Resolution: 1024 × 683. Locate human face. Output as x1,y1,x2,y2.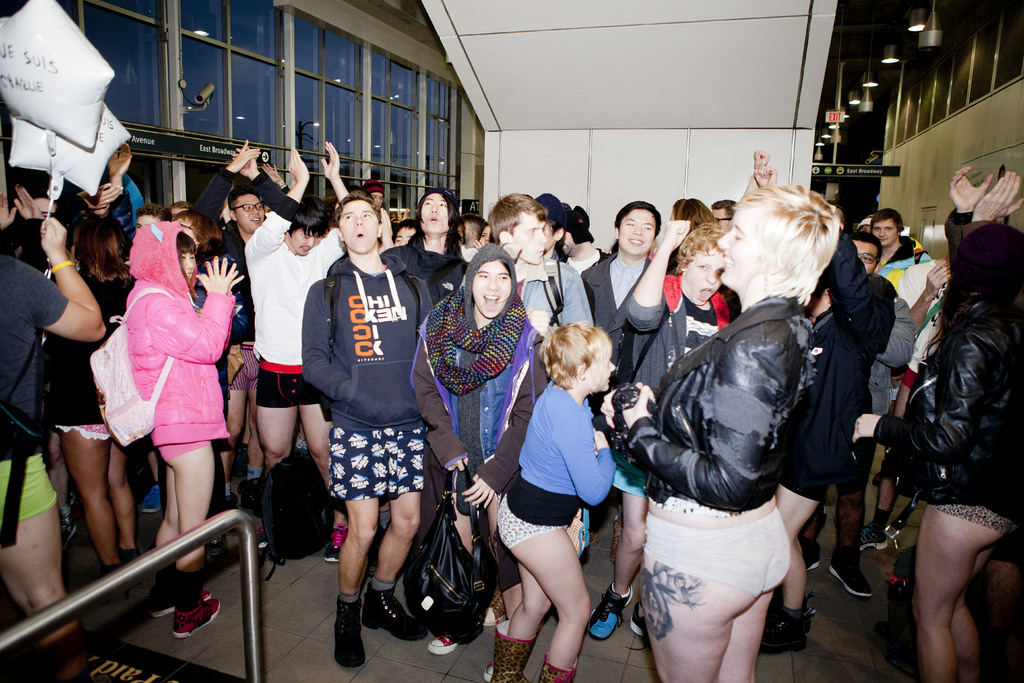
681,250,726,305.
